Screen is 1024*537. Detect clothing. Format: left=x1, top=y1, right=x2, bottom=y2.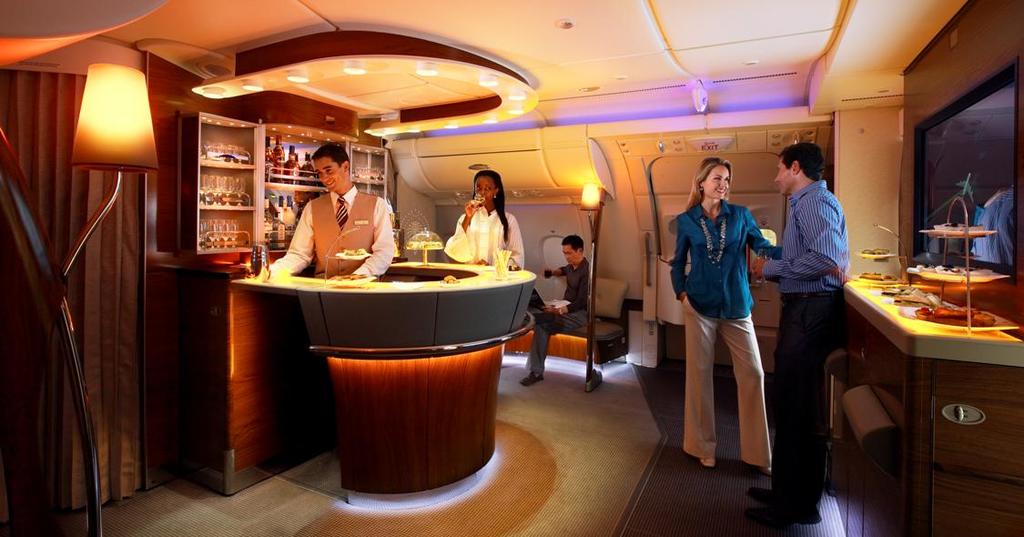
left=681, top=164, right=772, bottom=442.
